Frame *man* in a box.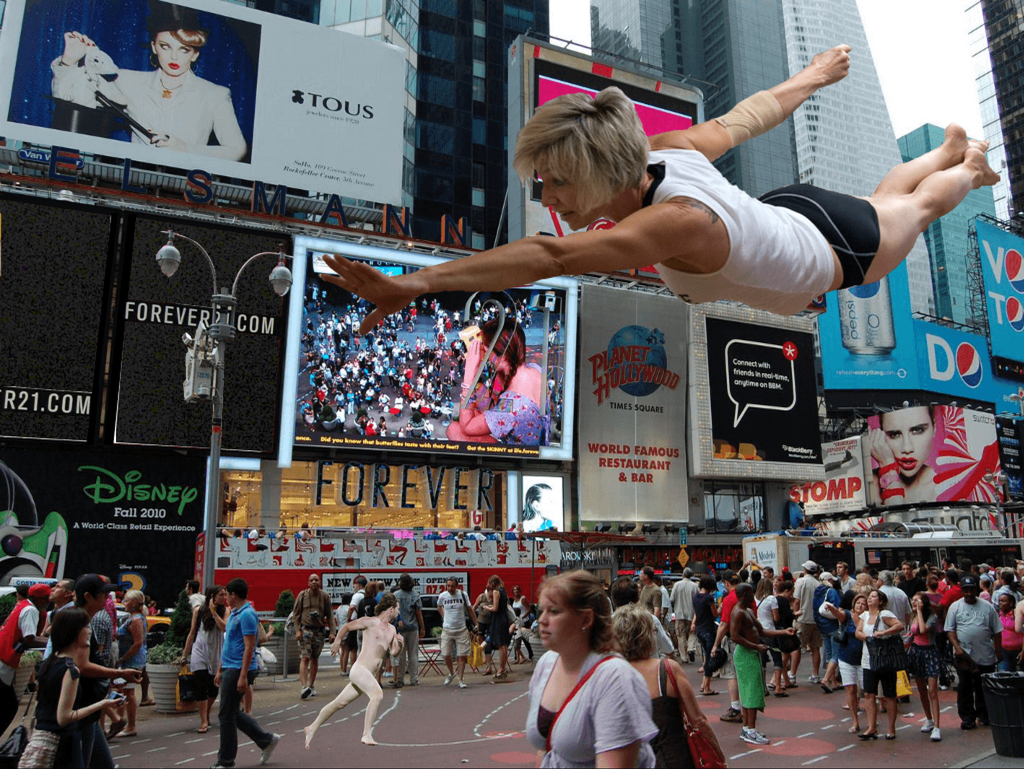
[292, 575, 335, 697].
